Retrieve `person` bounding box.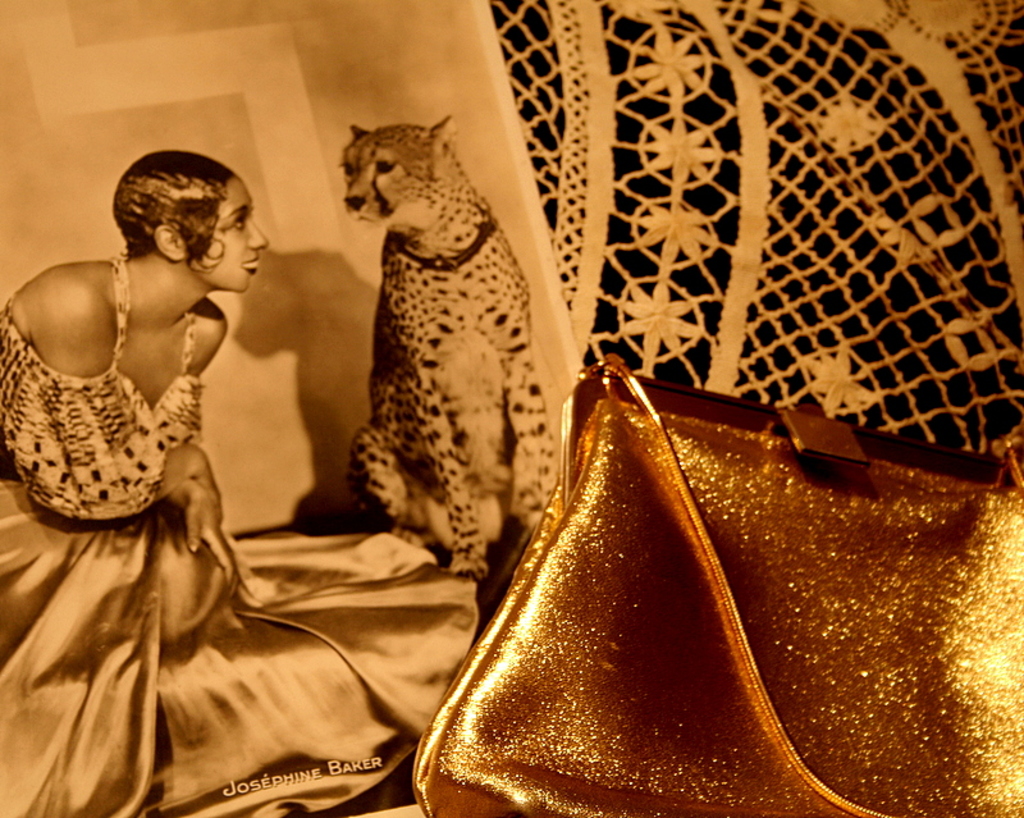
Bounding box: [left=0, top=151, right=490, bottom=808].
